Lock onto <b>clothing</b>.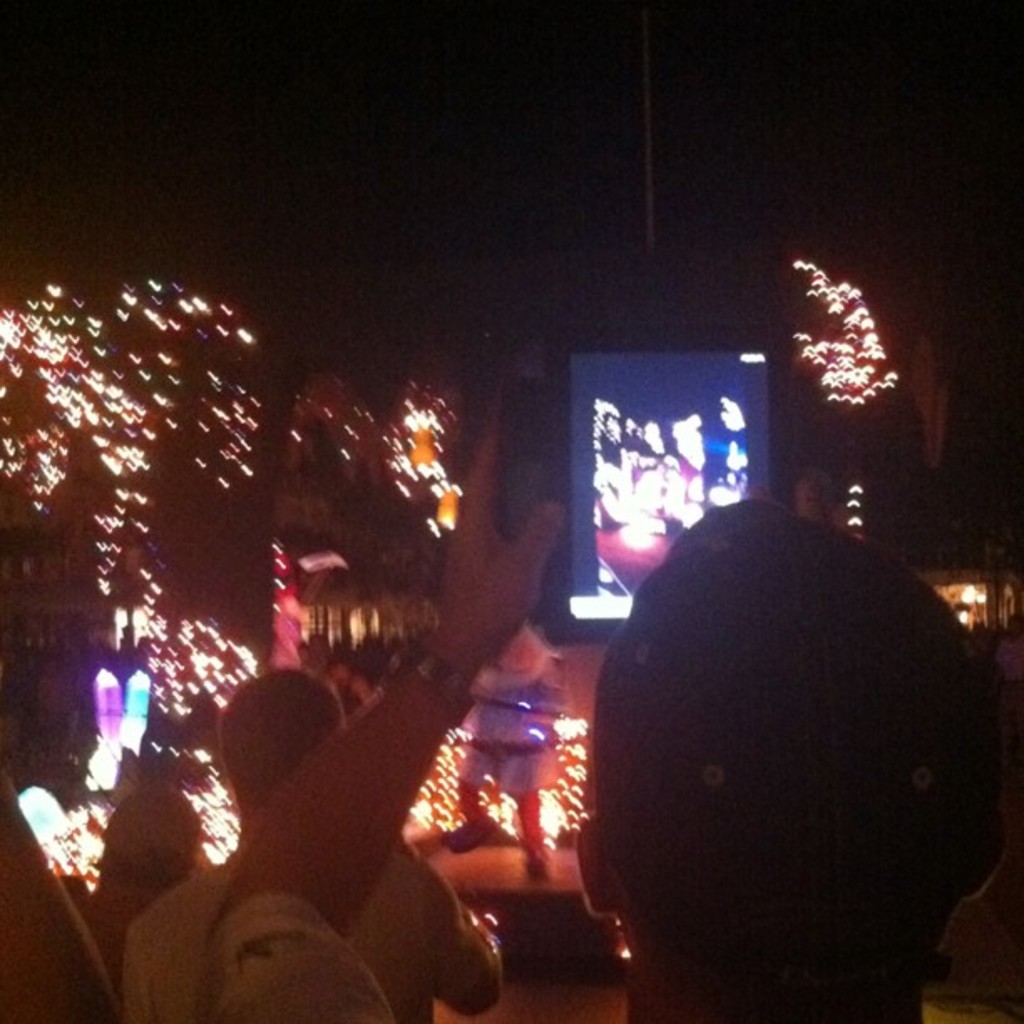
Locked: select_region(196, 895, 395, 1022).
